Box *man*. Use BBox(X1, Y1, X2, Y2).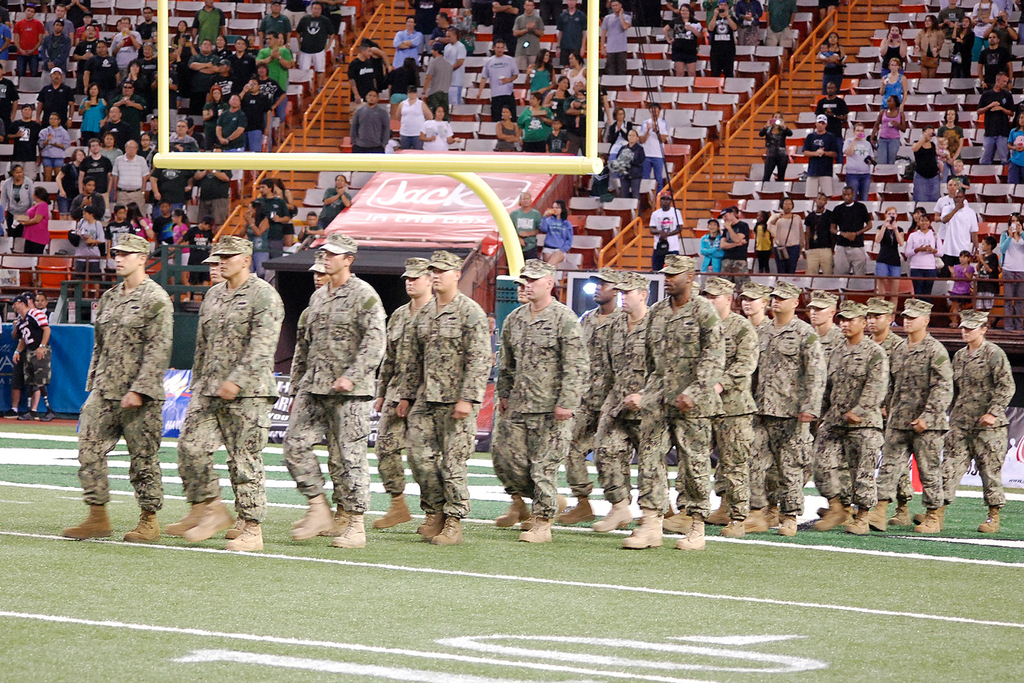
BBox(168, 243, 244, 541).
